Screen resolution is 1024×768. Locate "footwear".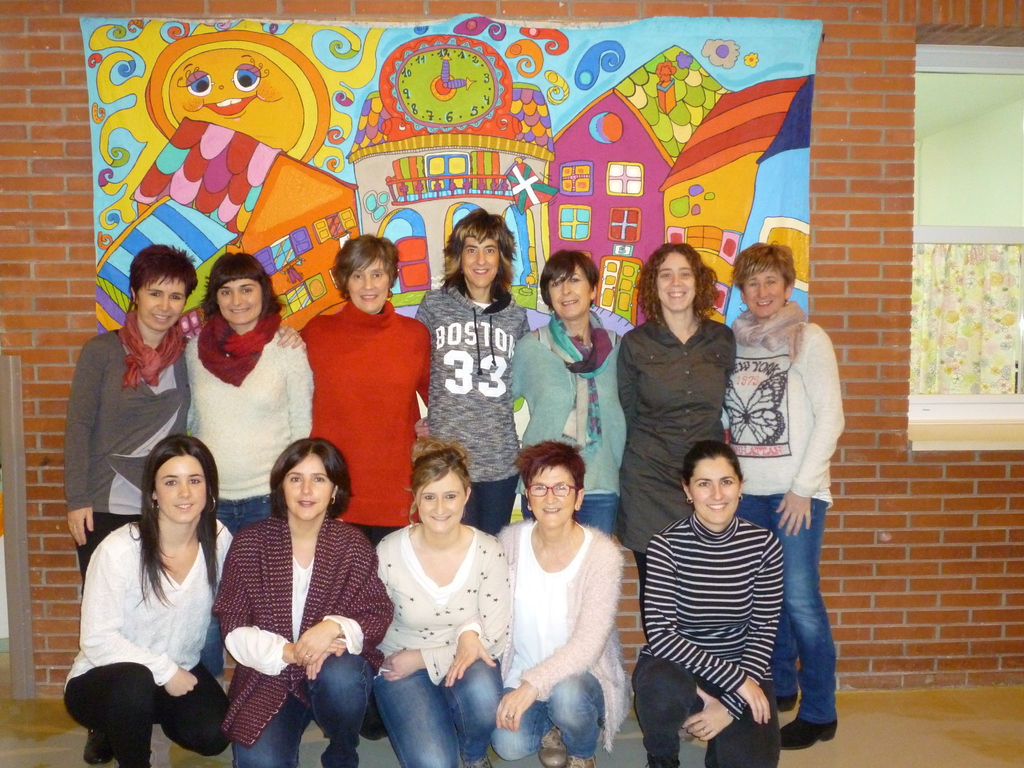
<bbox>356, 691, 388, 740</bbox>.
